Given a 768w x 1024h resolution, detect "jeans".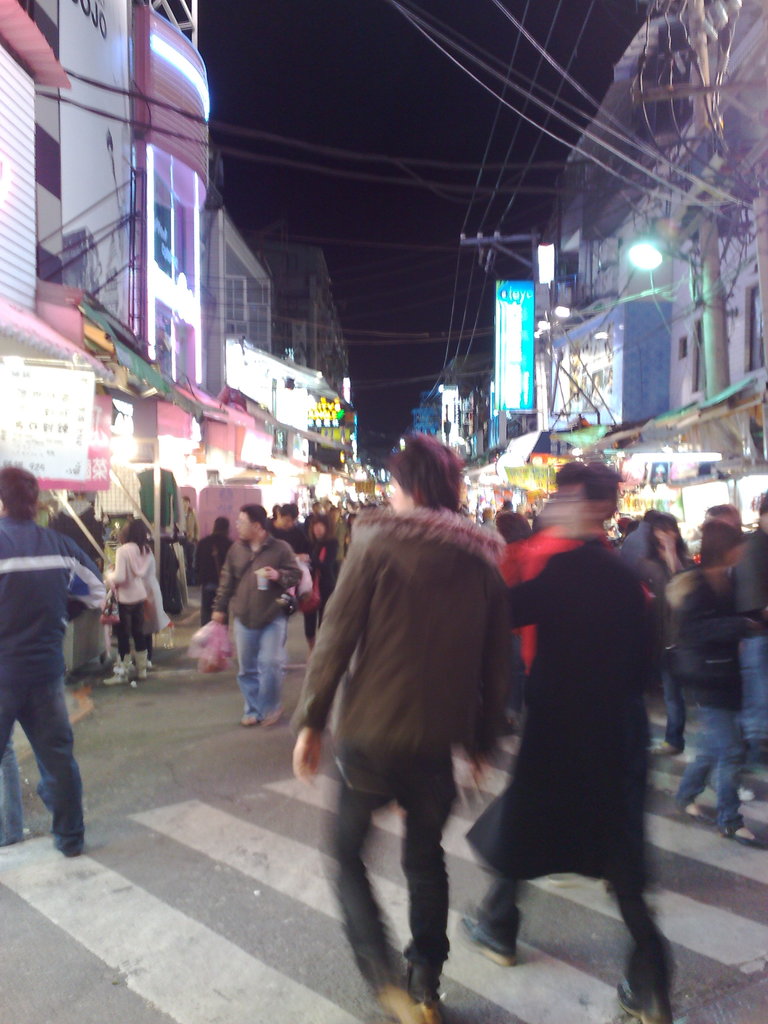
rect(676, 704, 740, 833).
